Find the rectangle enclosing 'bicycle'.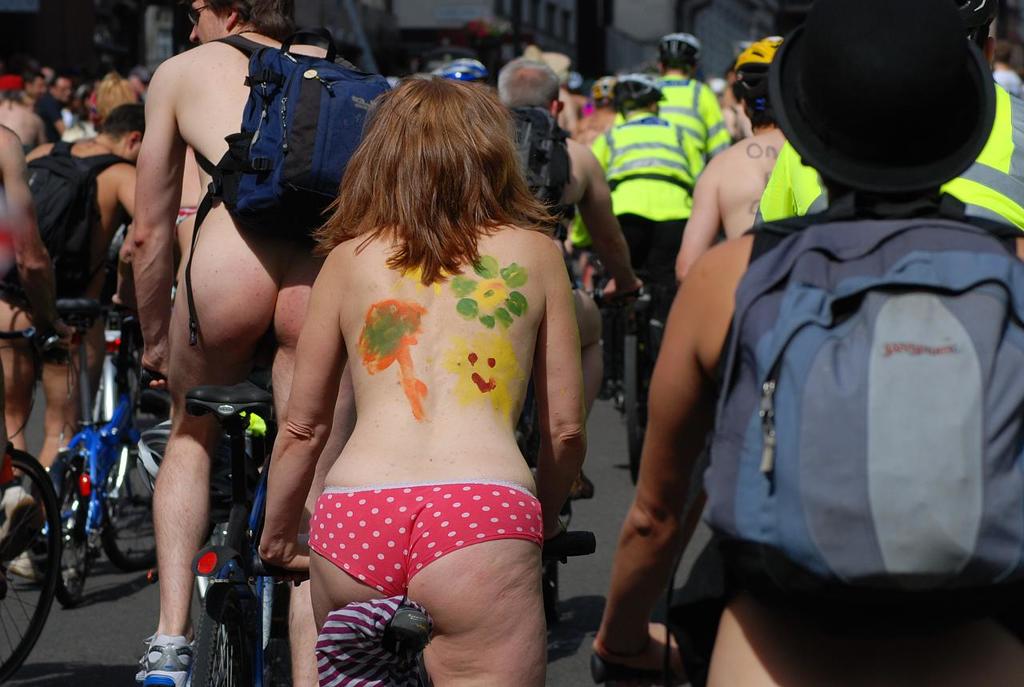
x1=0 y1=323 x2=62 y2=686.
